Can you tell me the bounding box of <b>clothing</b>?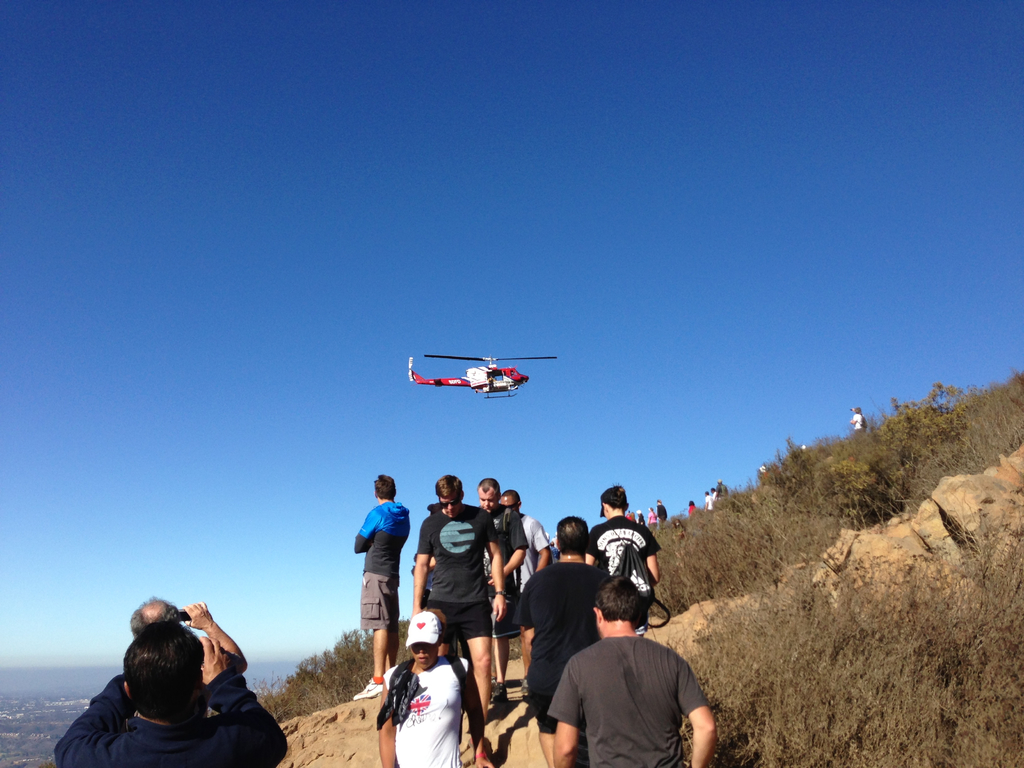
box=[656, 500, 666, 519].
